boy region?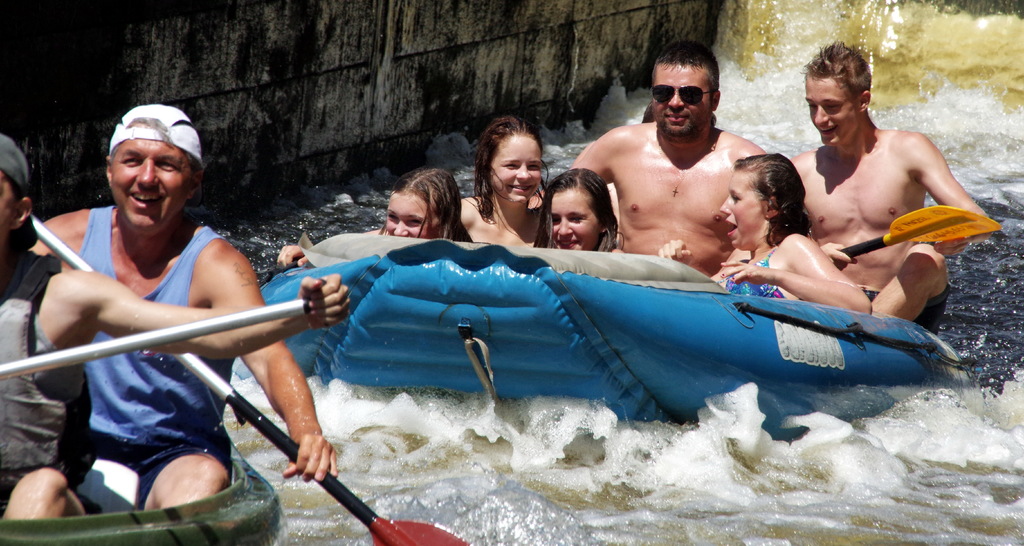
748:61:999:337
